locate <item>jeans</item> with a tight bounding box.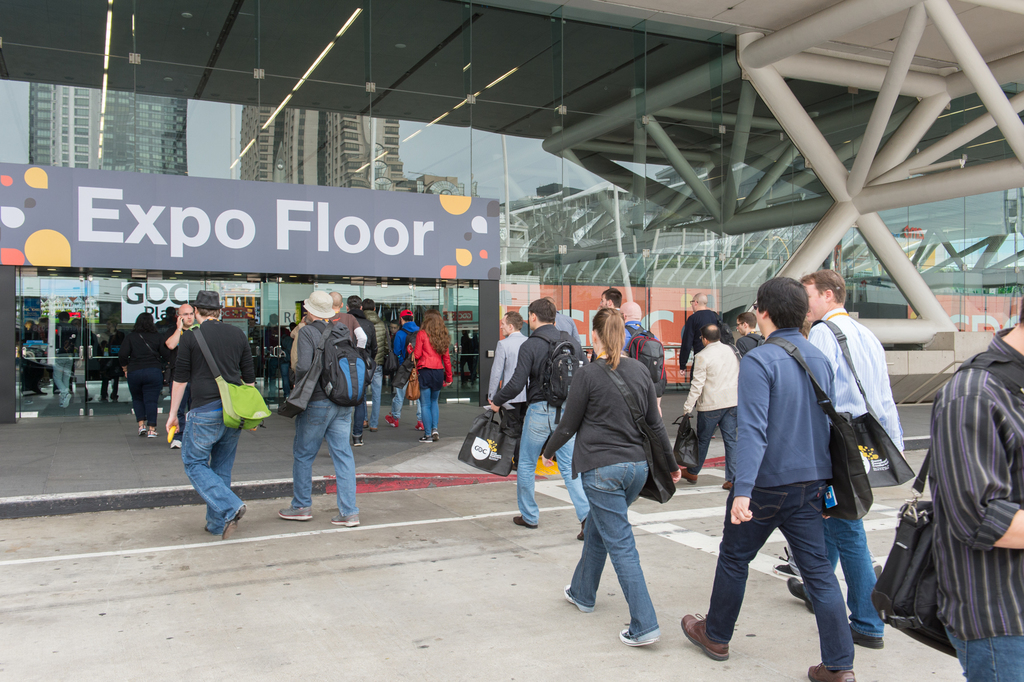
l=568, t=460, r=657, b=640.
